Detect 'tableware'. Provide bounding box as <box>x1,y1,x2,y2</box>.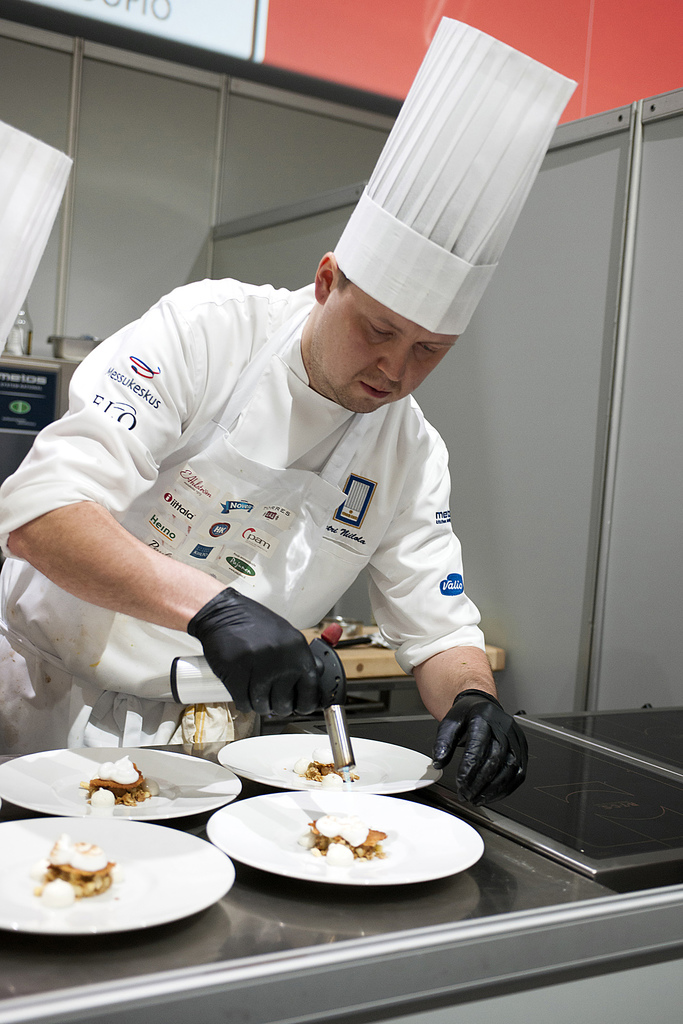
<box>214,733,445,792</box>.
